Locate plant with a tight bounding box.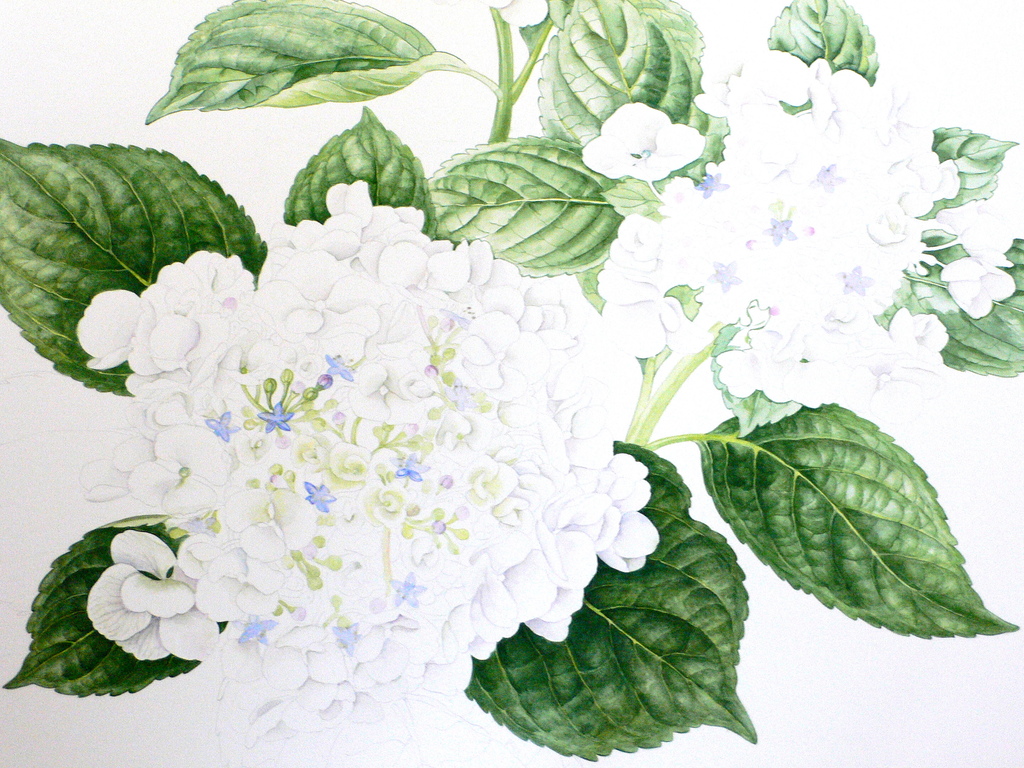
<region>0, 0, 1023, 762</region>.
